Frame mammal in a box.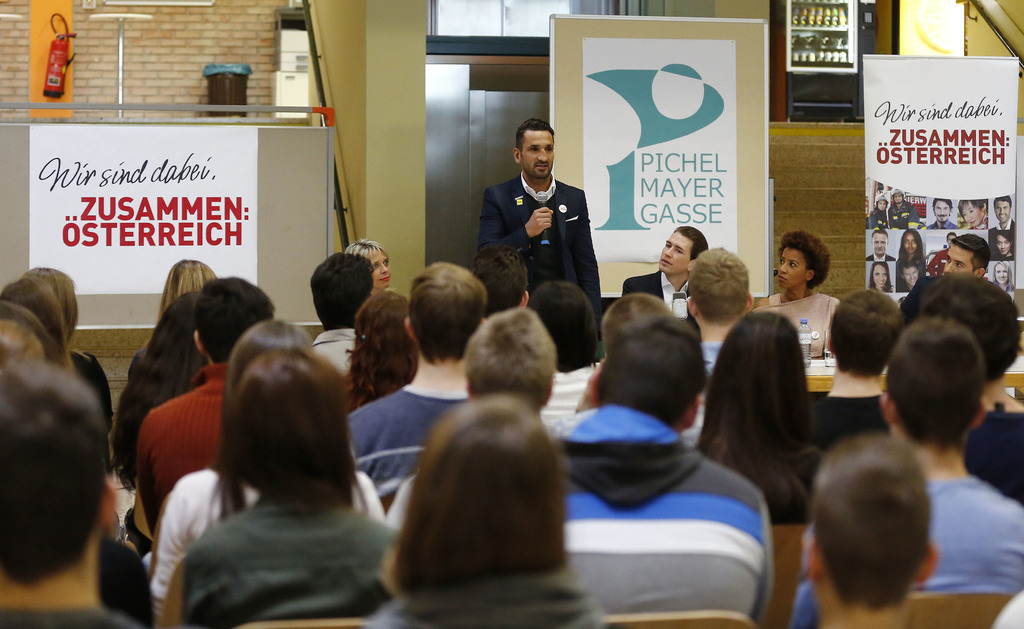
bbox(956, 198, 987, 230).
